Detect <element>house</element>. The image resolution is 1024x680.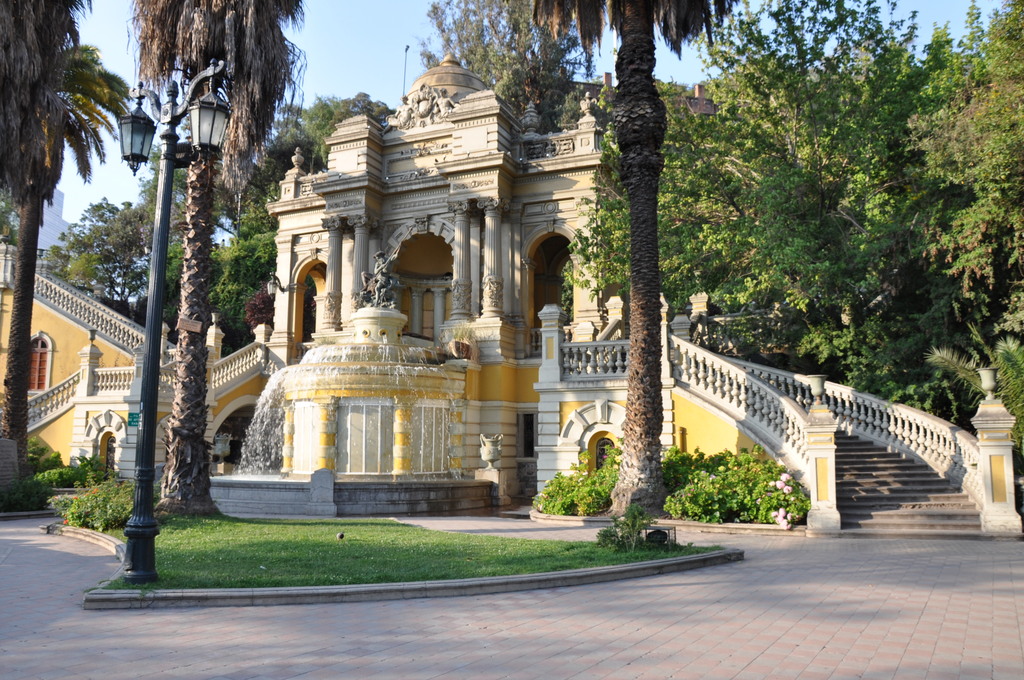
0:152:148:270.
